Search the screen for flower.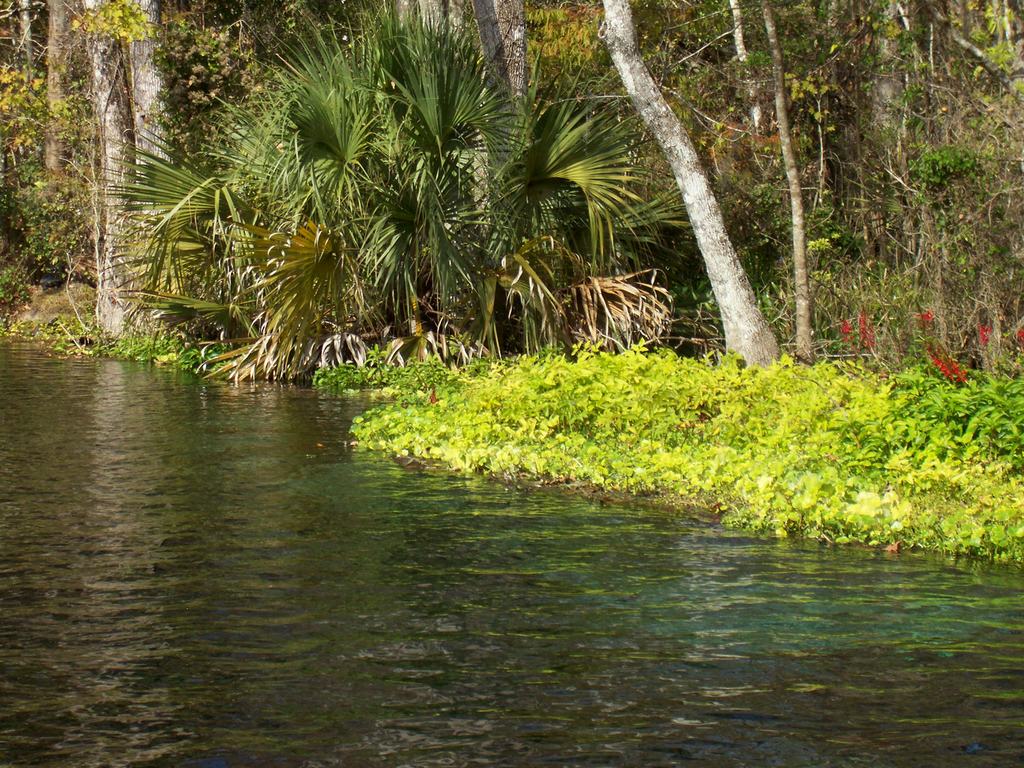
Found at select_region(1018, 326, 1023, 348).
